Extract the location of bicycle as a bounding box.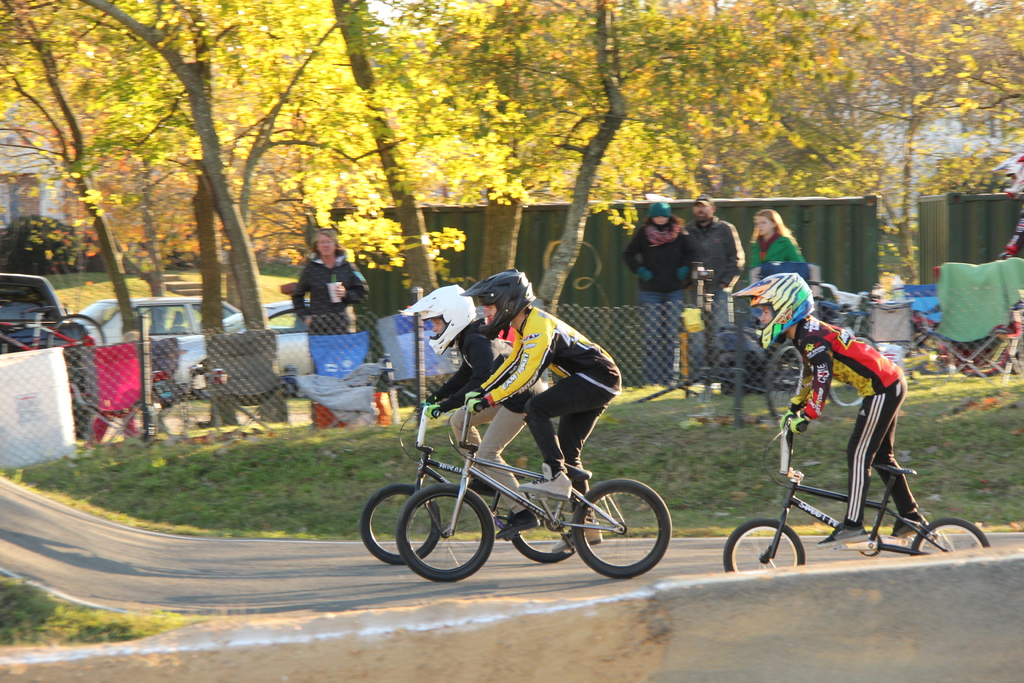
pyautogui.locateOnScreen(721, 403, 988, 571).
